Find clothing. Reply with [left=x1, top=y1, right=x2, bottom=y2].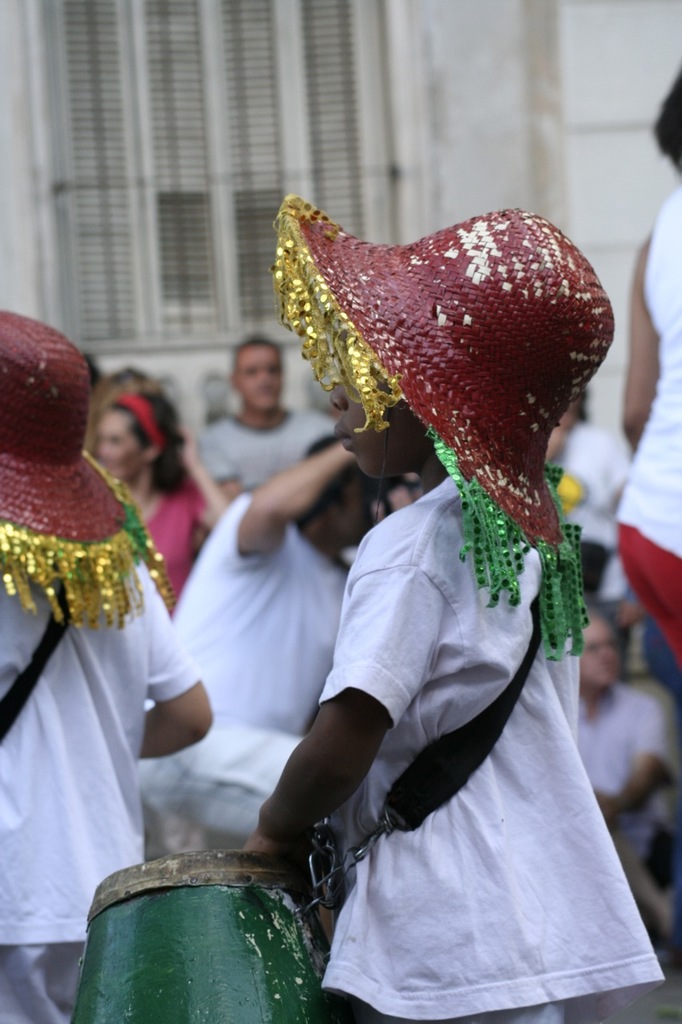
[left=571, top=656, right=673, bottom=826].
